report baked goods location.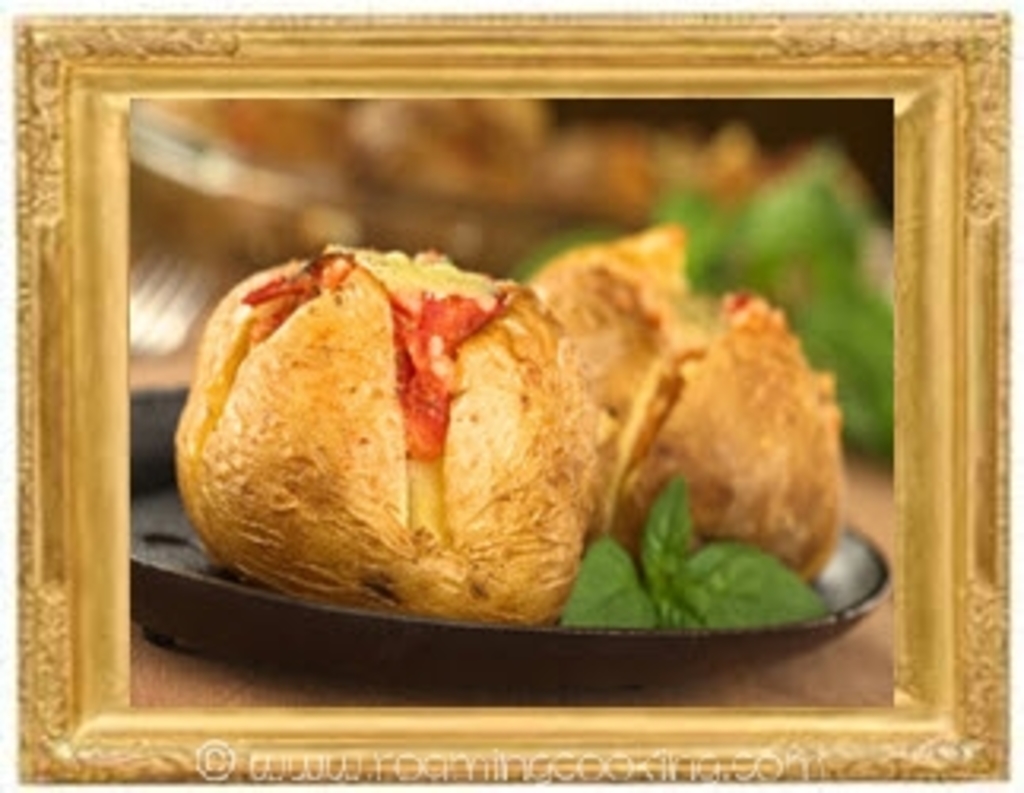
Report: region(171, 247, 606, 619).
